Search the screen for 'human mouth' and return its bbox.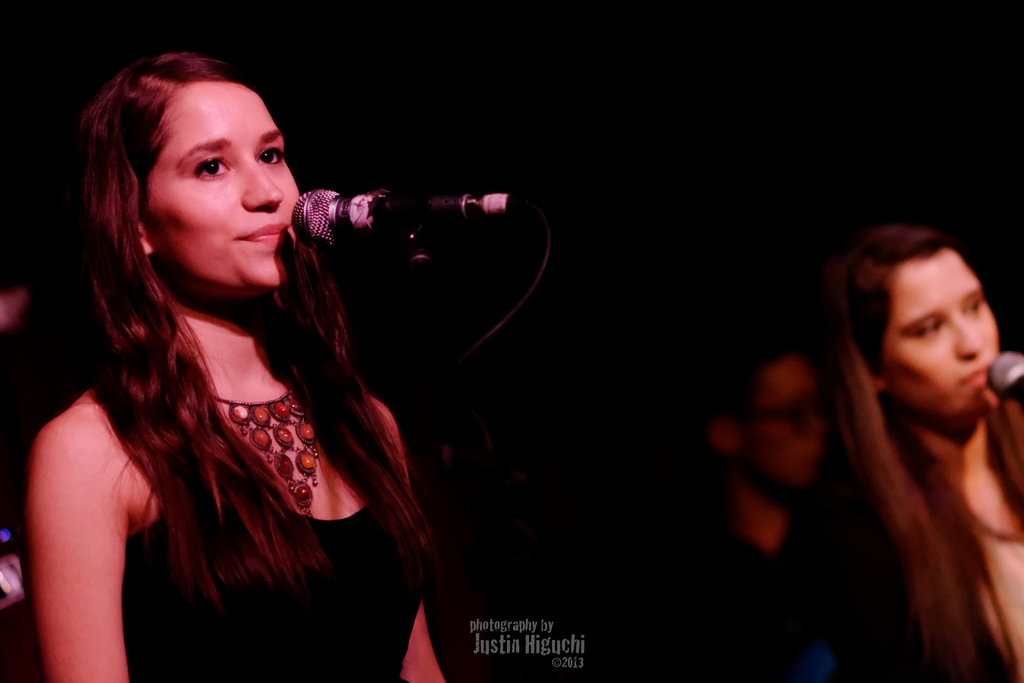
Found: select_region(234, 220, 291, 250).
